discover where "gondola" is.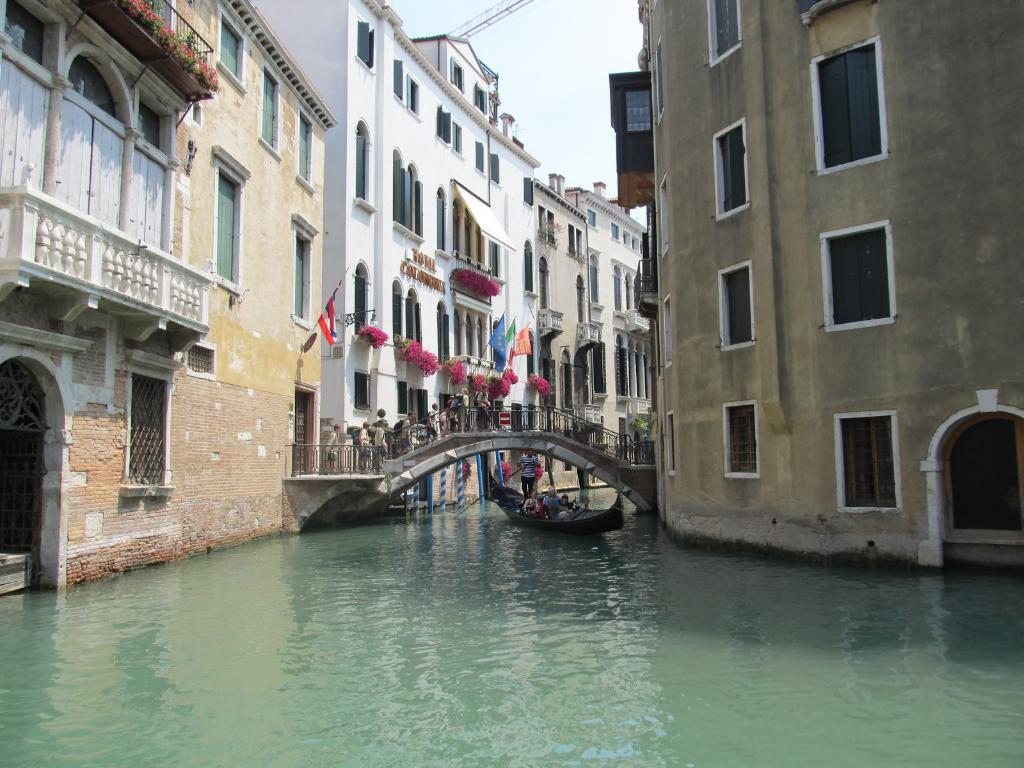
Discovered at crop(481, 461, 627, 538).
